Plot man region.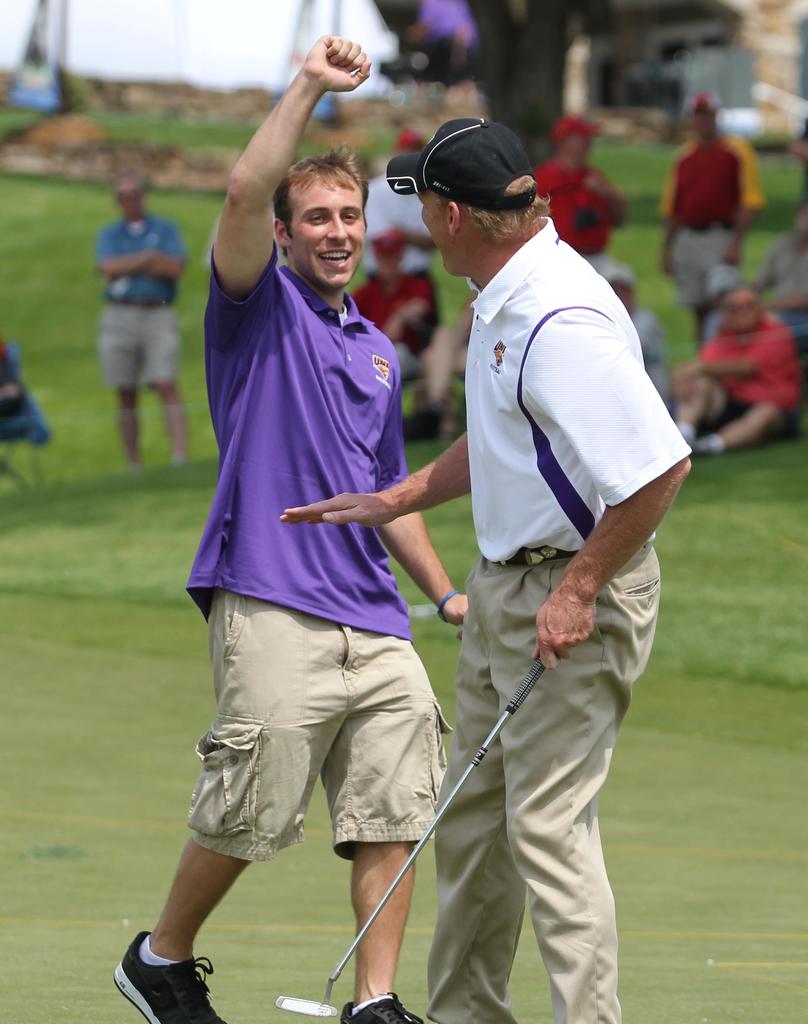
Plotted at bbox(91, 169, 187, 481).
